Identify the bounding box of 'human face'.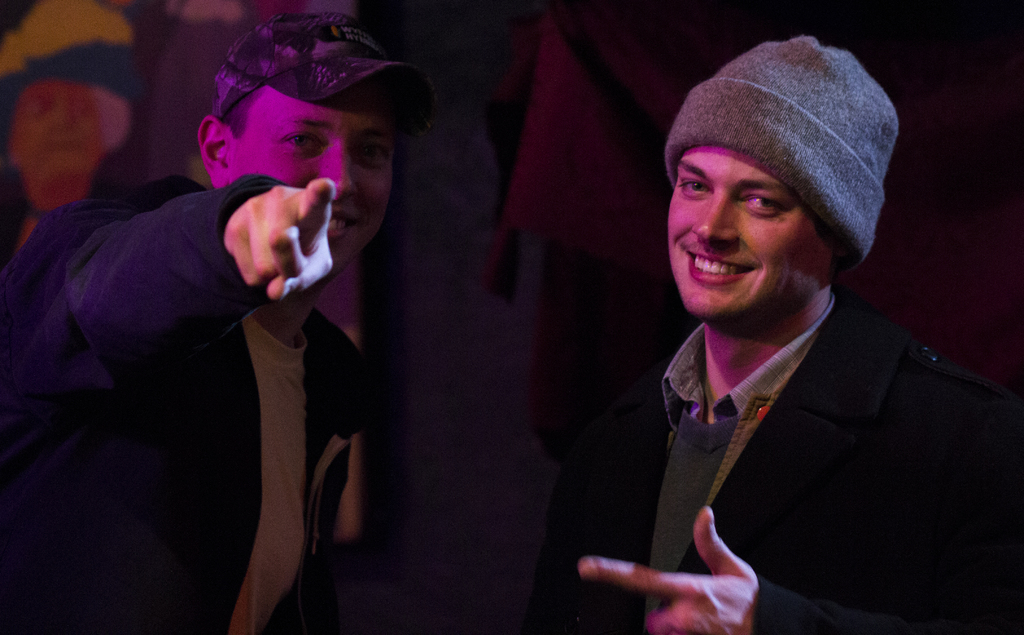
BBox(13, 80, 110, 181).
